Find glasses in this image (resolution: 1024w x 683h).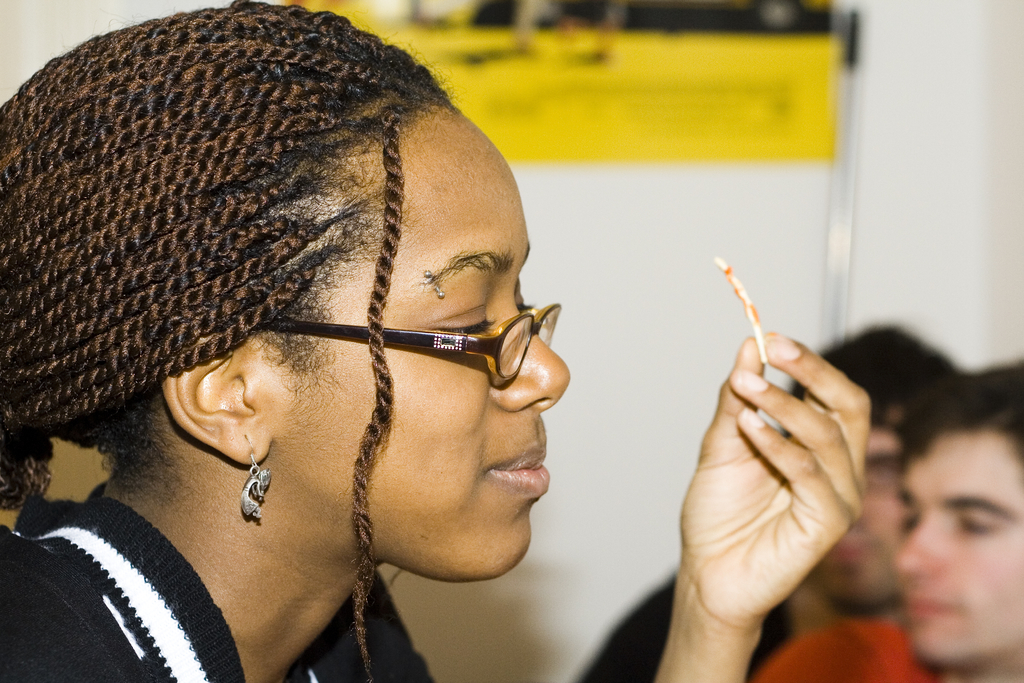
x1=305, y1=276, x2=573, y2=391.
